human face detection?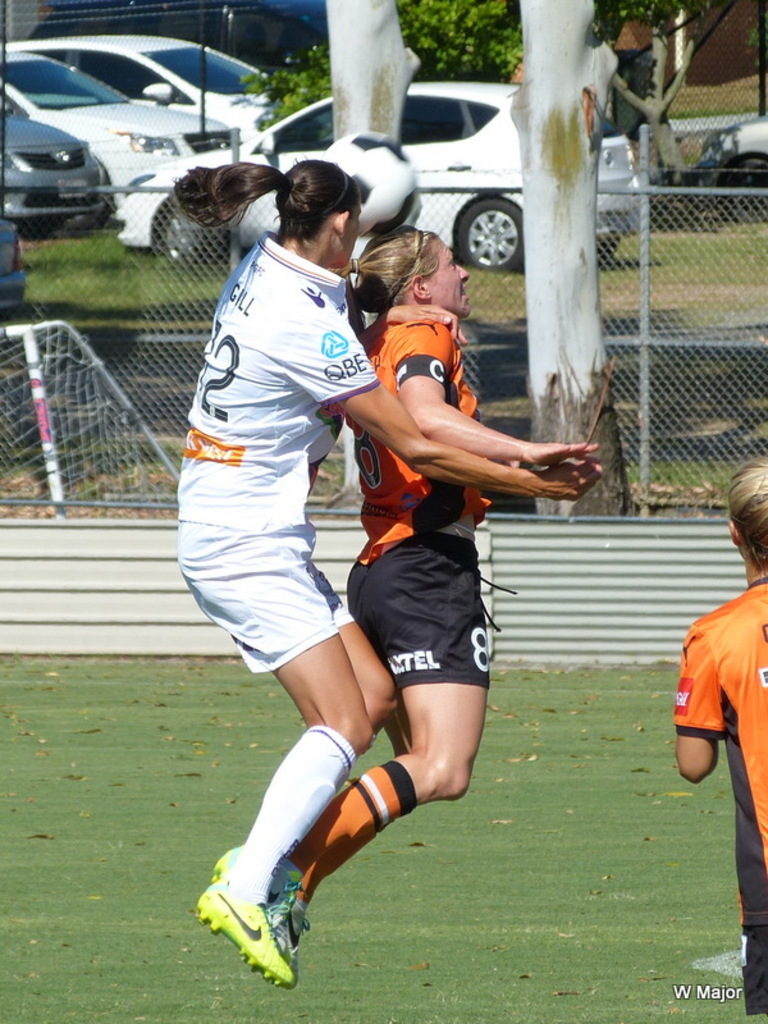
bbox(431, 232, 474, 323)
